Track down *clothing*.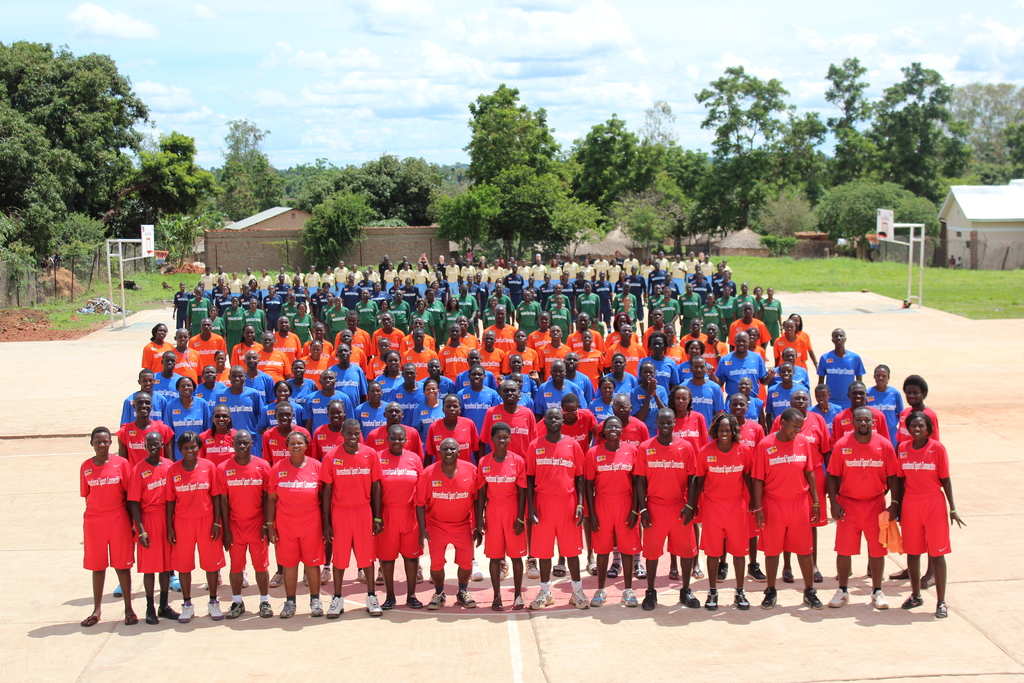
Tracked to [left=433, top=286, right=449, bottom=310].
